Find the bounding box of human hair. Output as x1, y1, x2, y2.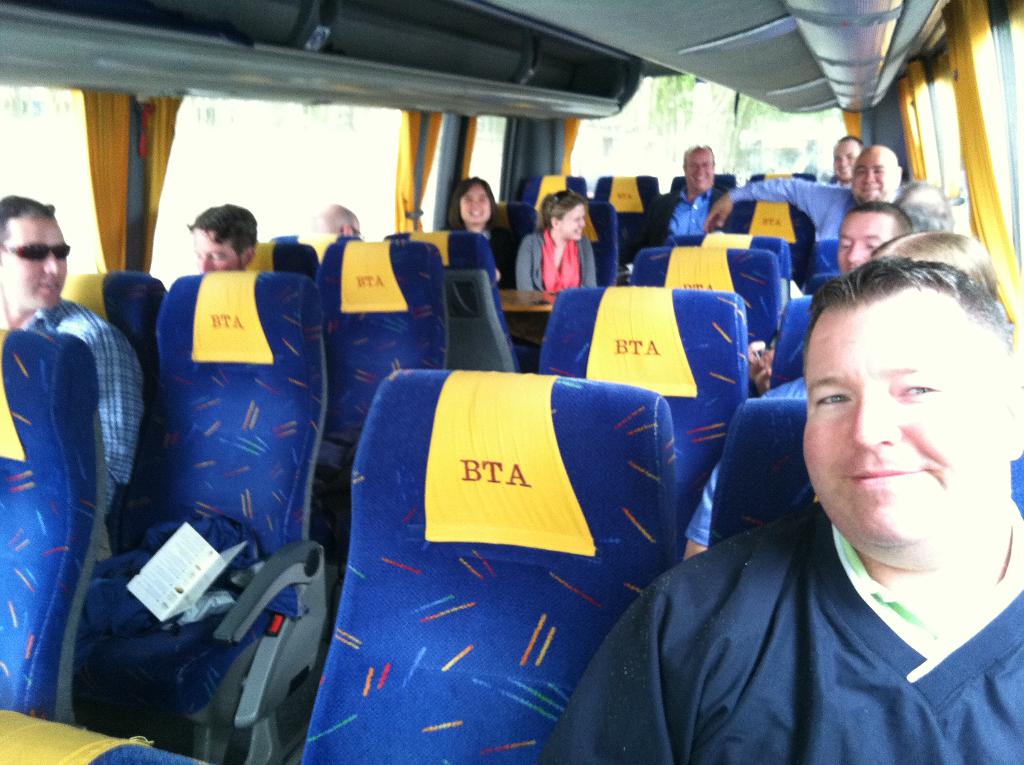
837, 134, 866, 146.
